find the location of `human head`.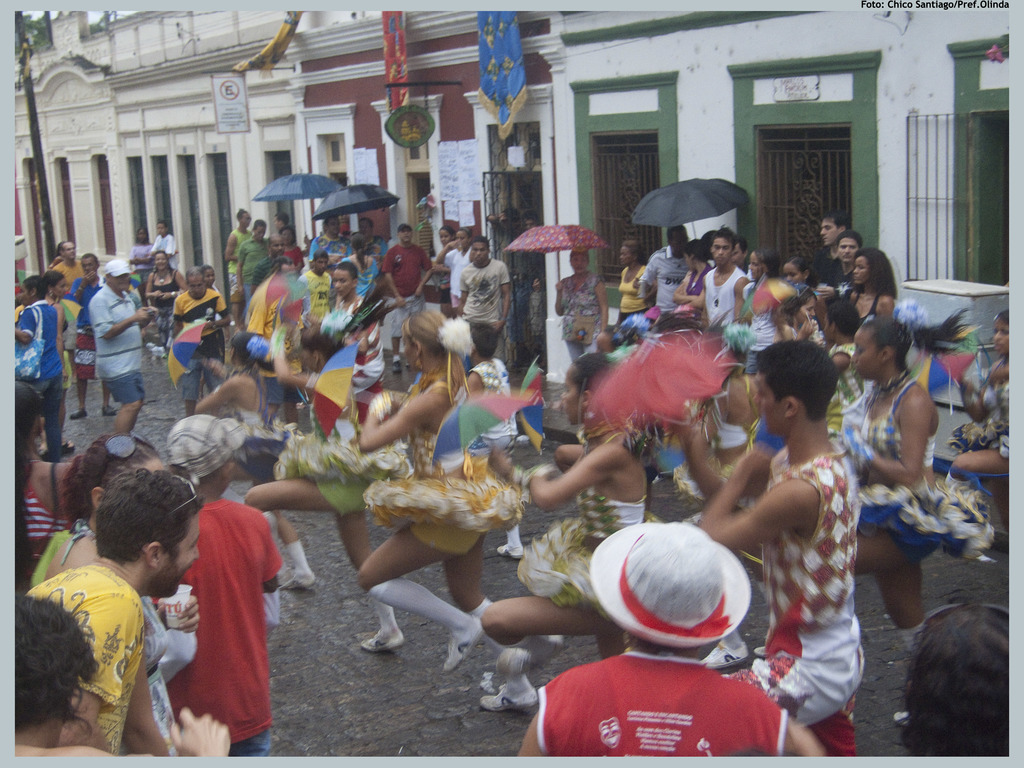
Location: (152, 249, 170, 273).
